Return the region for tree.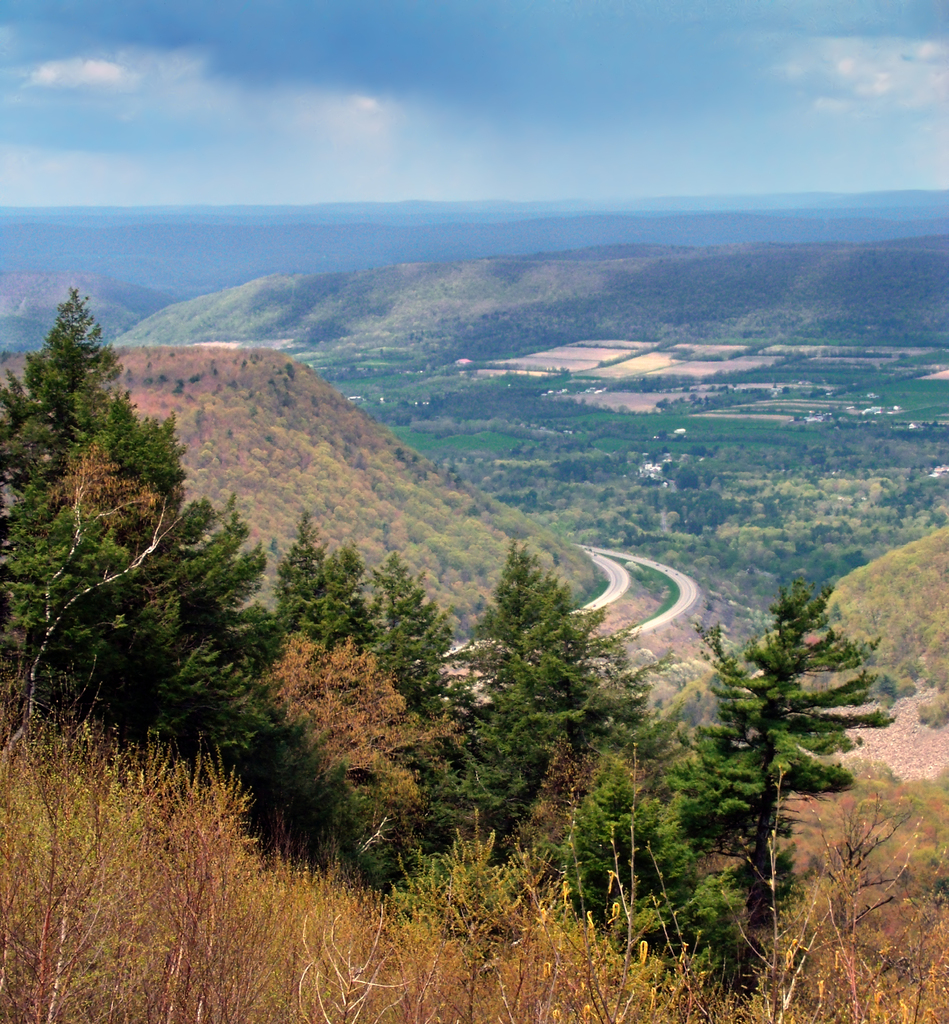
[556,778,784,970].
